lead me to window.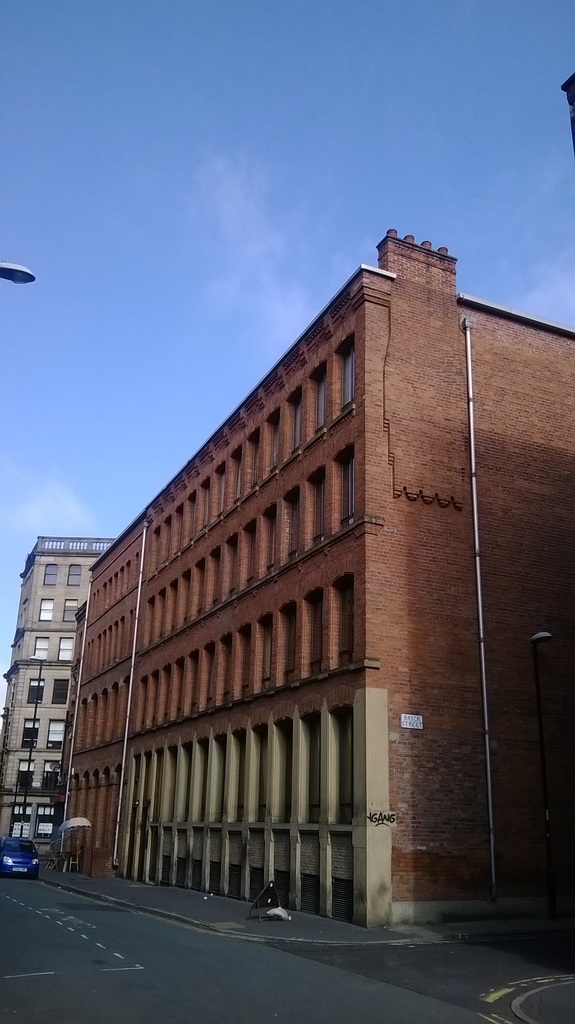
Lead to rect(231, 442, 241, 503).
